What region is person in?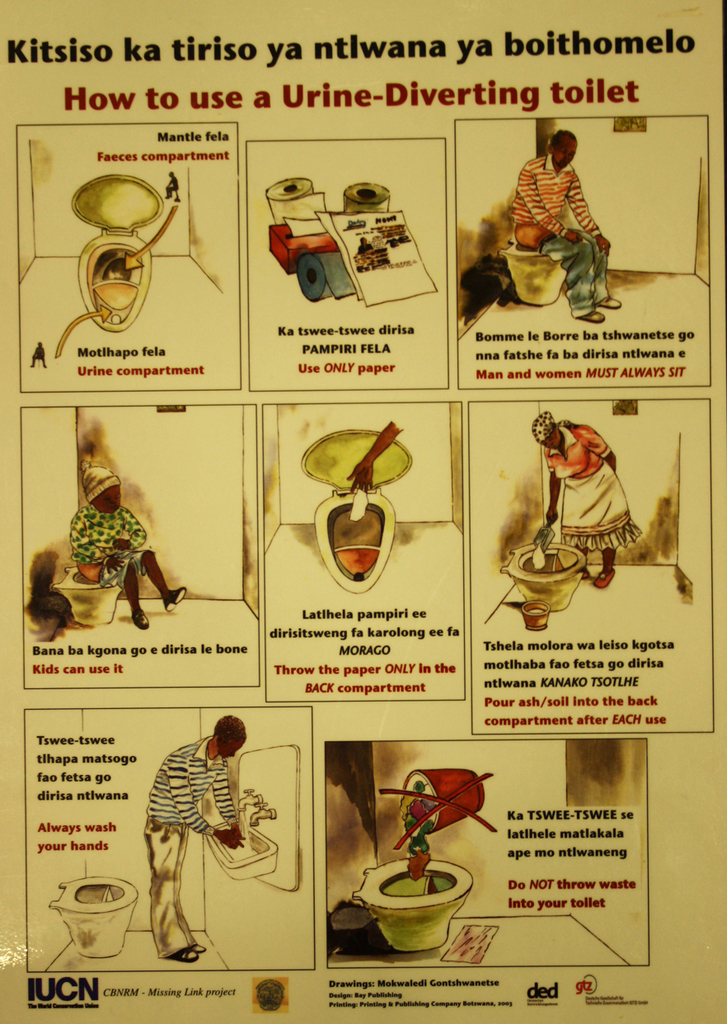
154/705/270/950.
